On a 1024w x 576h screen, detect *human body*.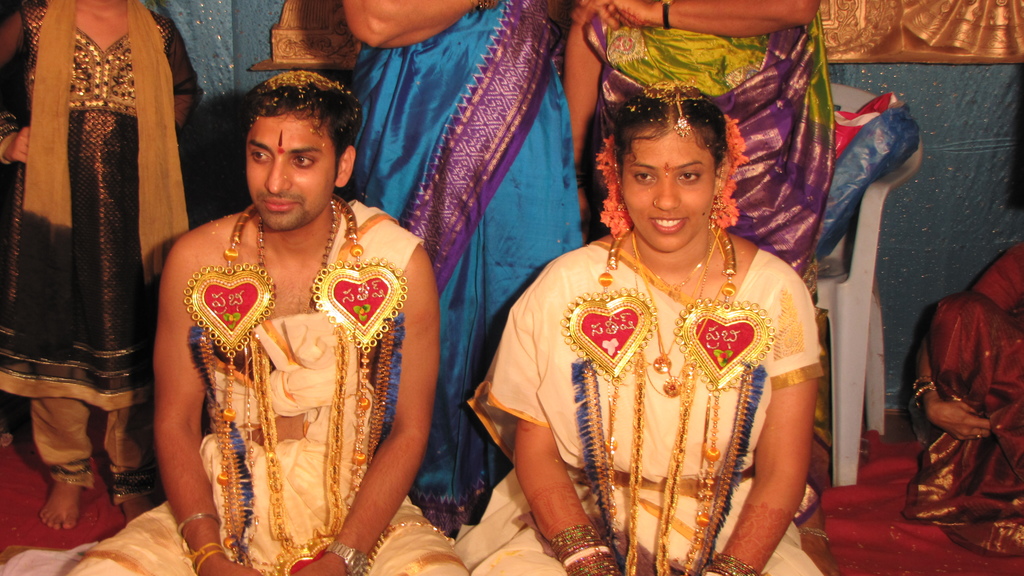
<region>346, 0, 582, 533</region>.
